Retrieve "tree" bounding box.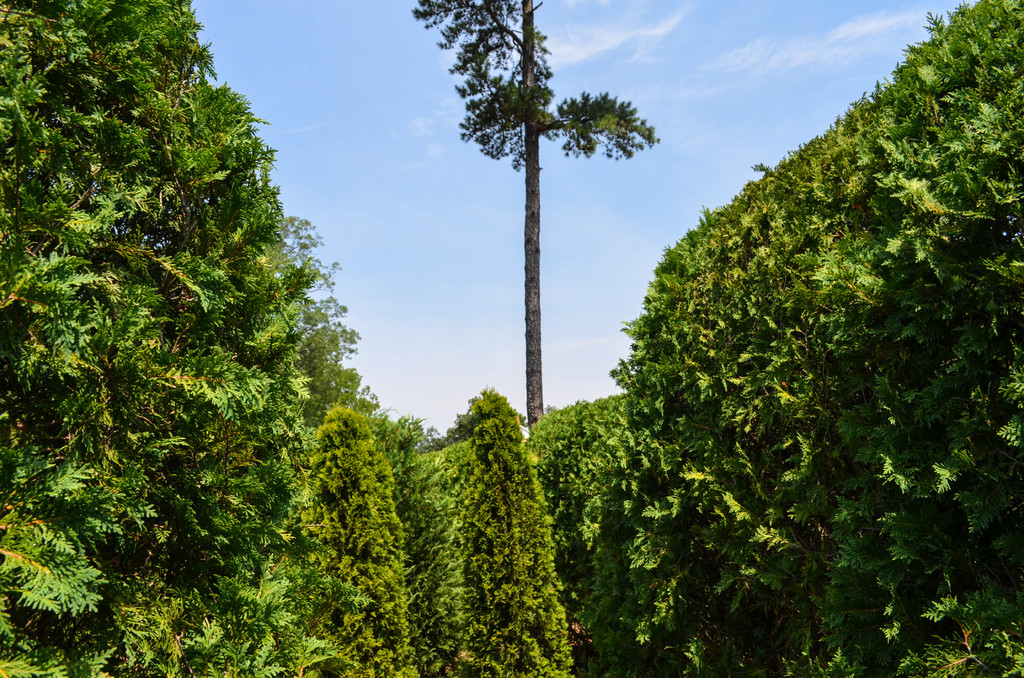
Bounding box: (410, 1, 659, 424).
